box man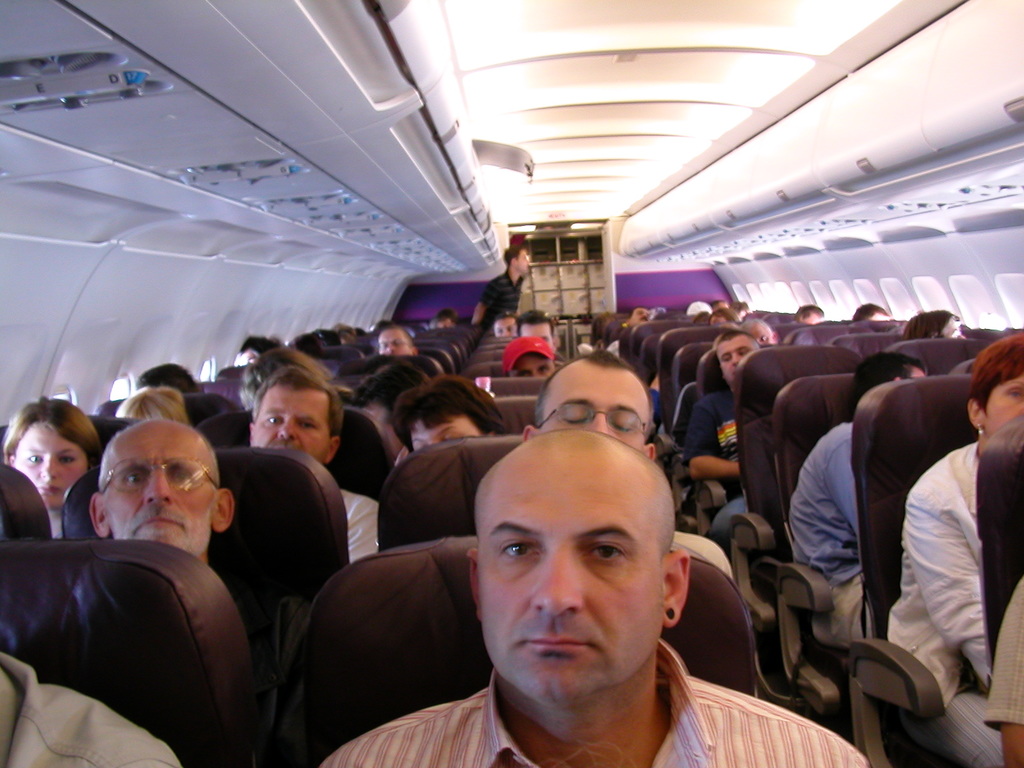
[left=520, top=346, right=660, bottom=463]
